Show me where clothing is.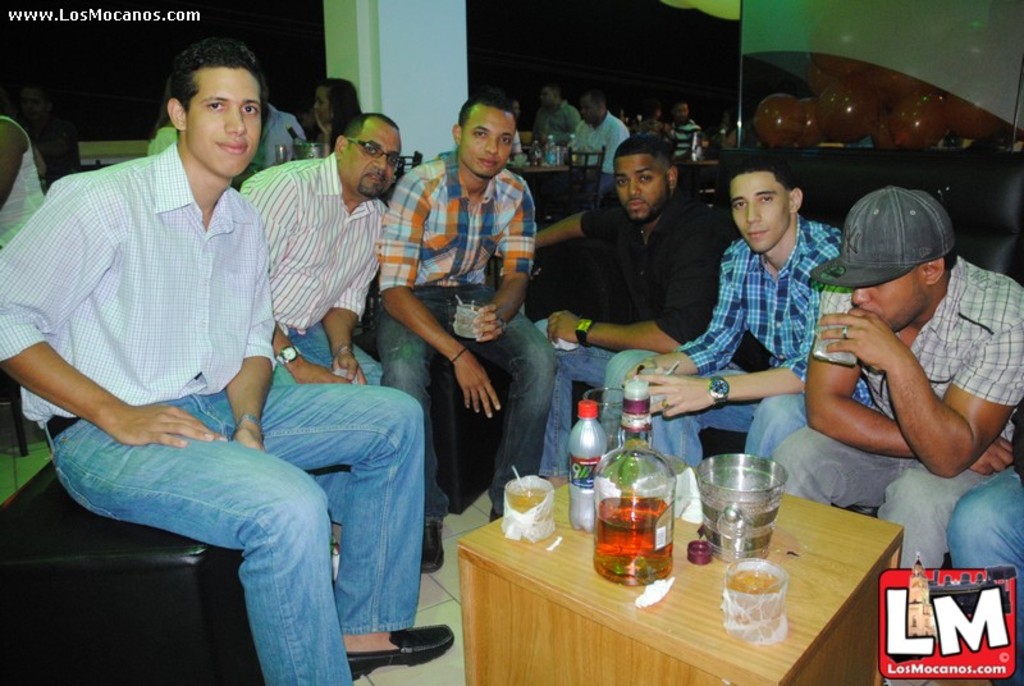
clothing is at left=648, top=210, right=872, bottom=488.
